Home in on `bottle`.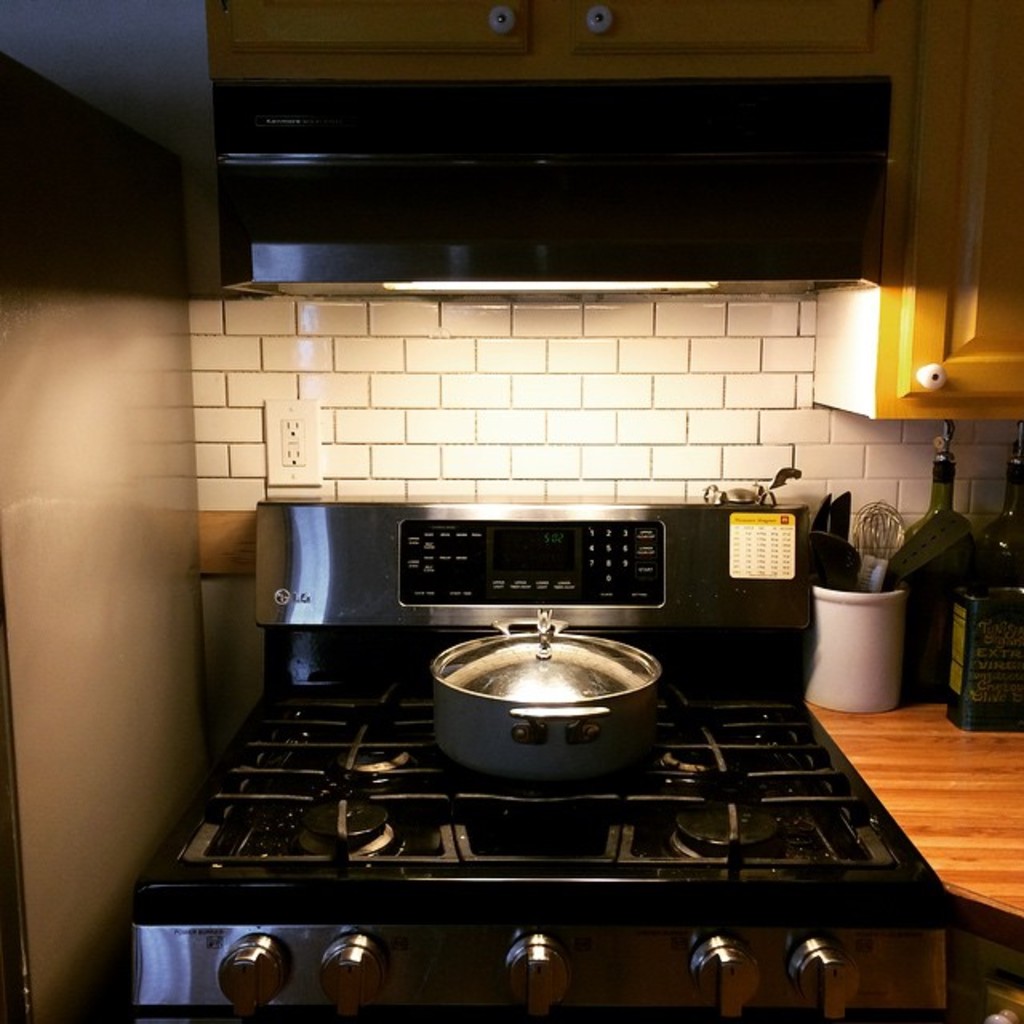
Homed in at x1=906, y1=422, x2=958, y2=544.
